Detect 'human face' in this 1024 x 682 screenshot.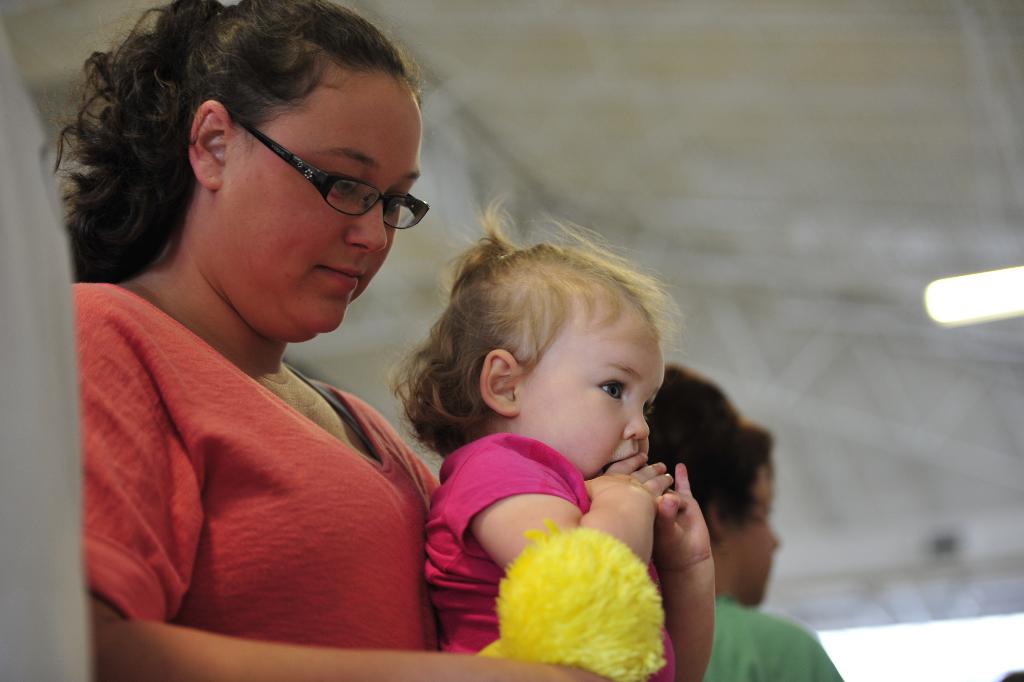
Detection: x1=222, y1=81, x2=427, y2=336.
